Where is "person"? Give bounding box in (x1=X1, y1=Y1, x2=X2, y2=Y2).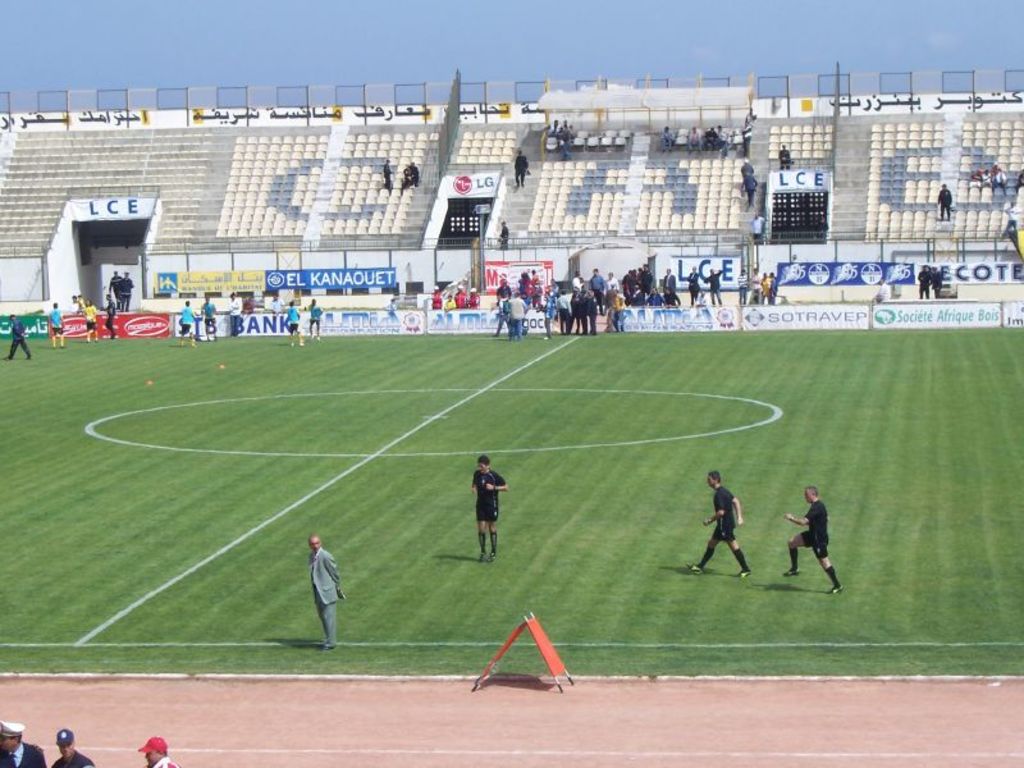
(x1=136, y1=732, x2=182, y2=767).
